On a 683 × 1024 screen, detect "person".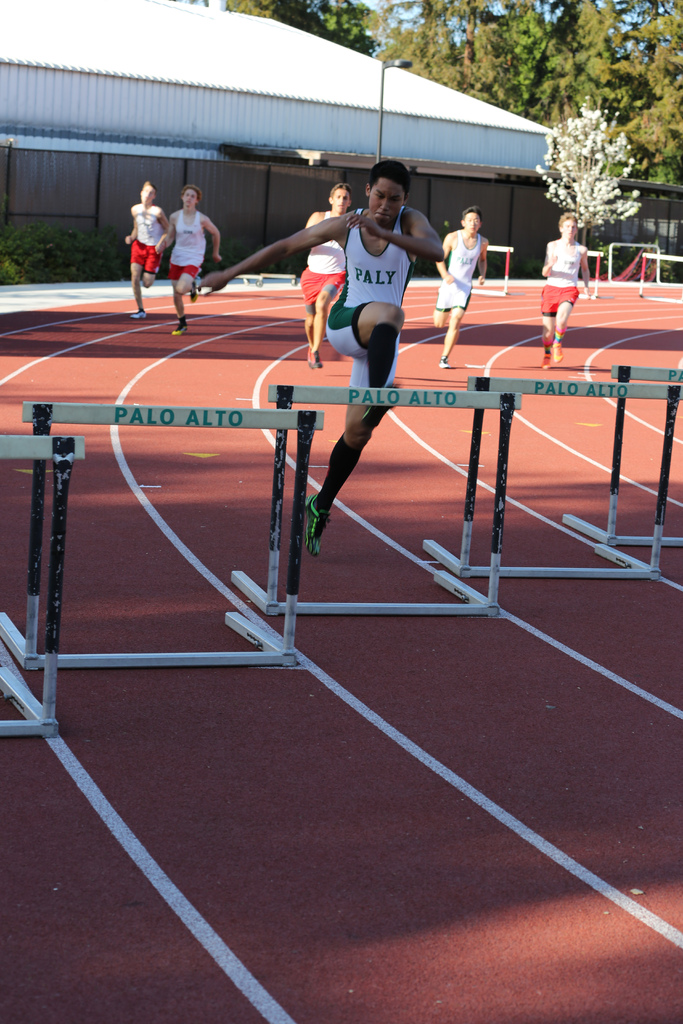
l=425, t=209, r=491, b=364.
